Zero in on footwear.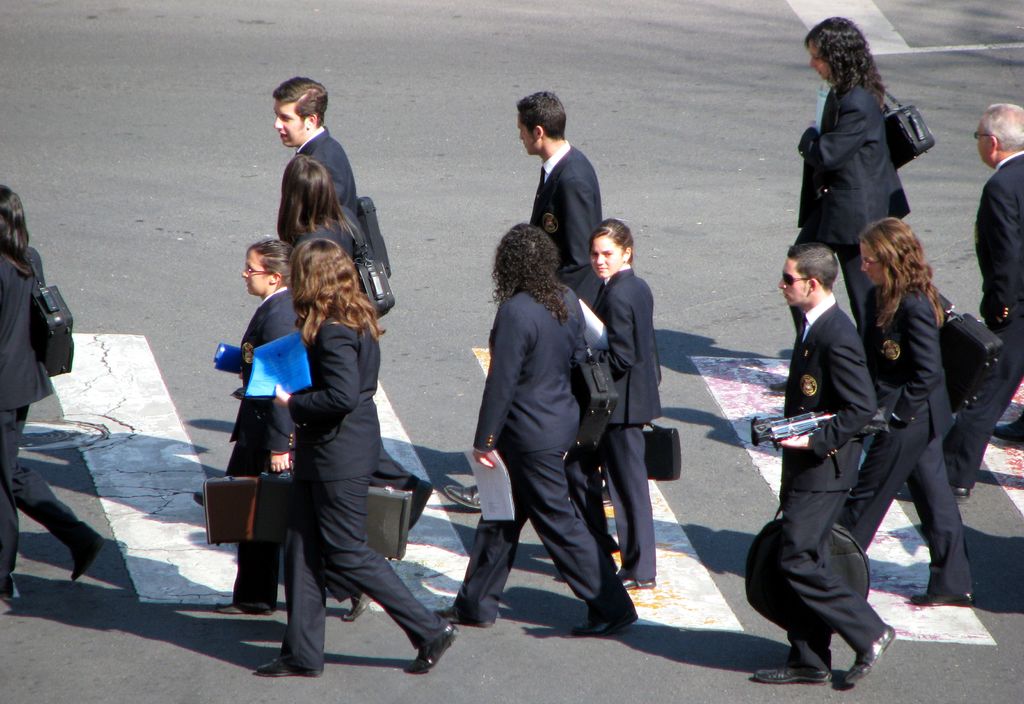
Zeroed in: x1=952 y1=486 x2=971 y2=508.
